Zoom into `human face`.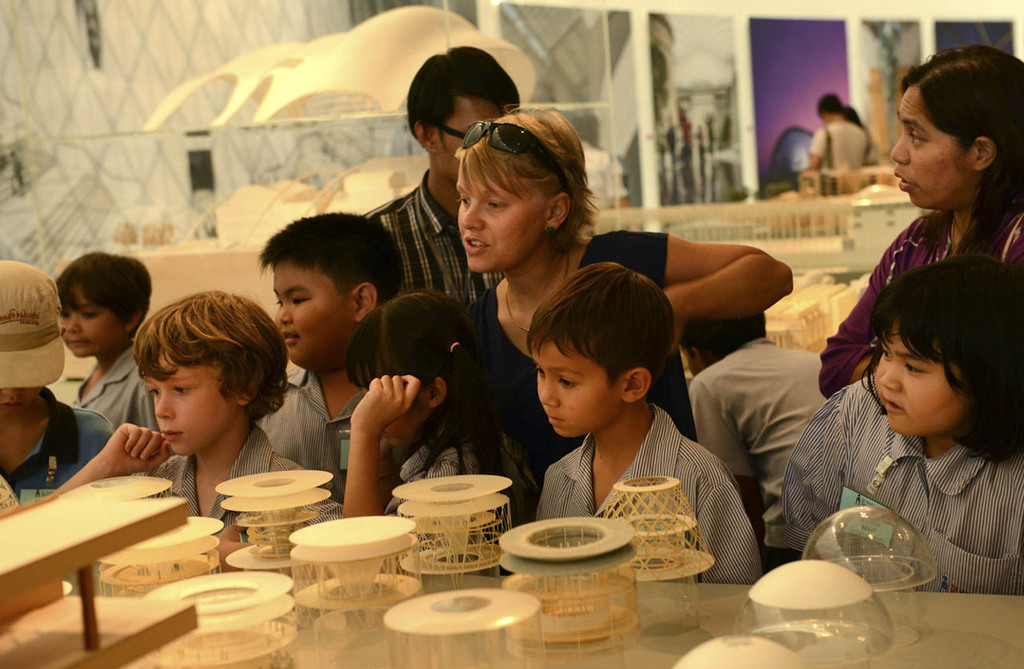
Zoom target: bbox=[457, 160, 549, 274].
